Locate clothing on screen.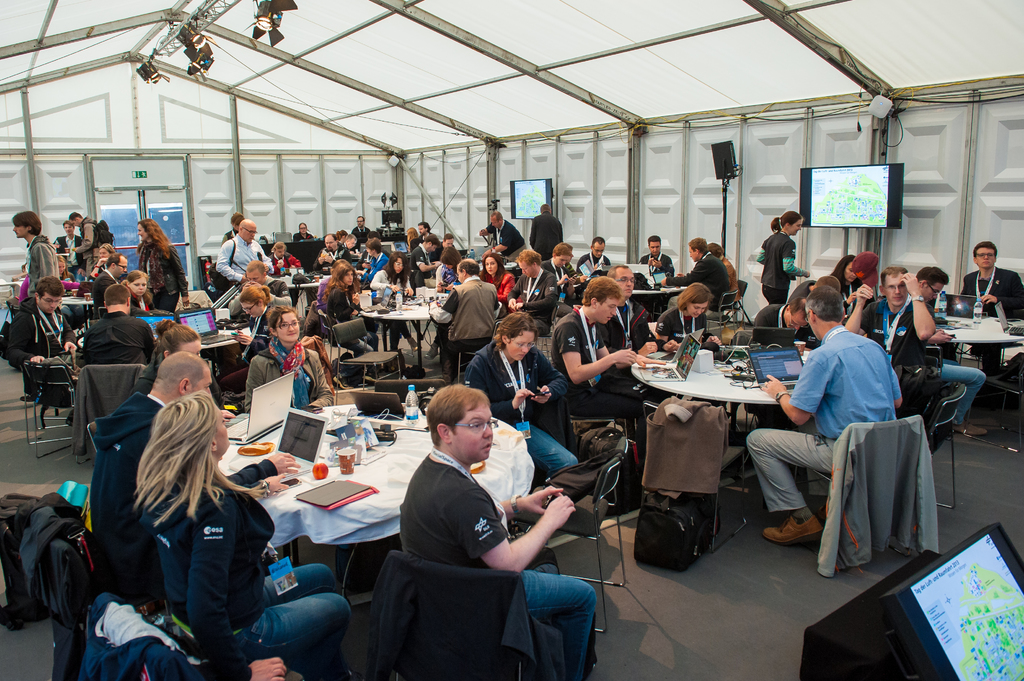
On screen at {"x1": 463, "y1": 346, "x2": 581, "y2": 469}.
